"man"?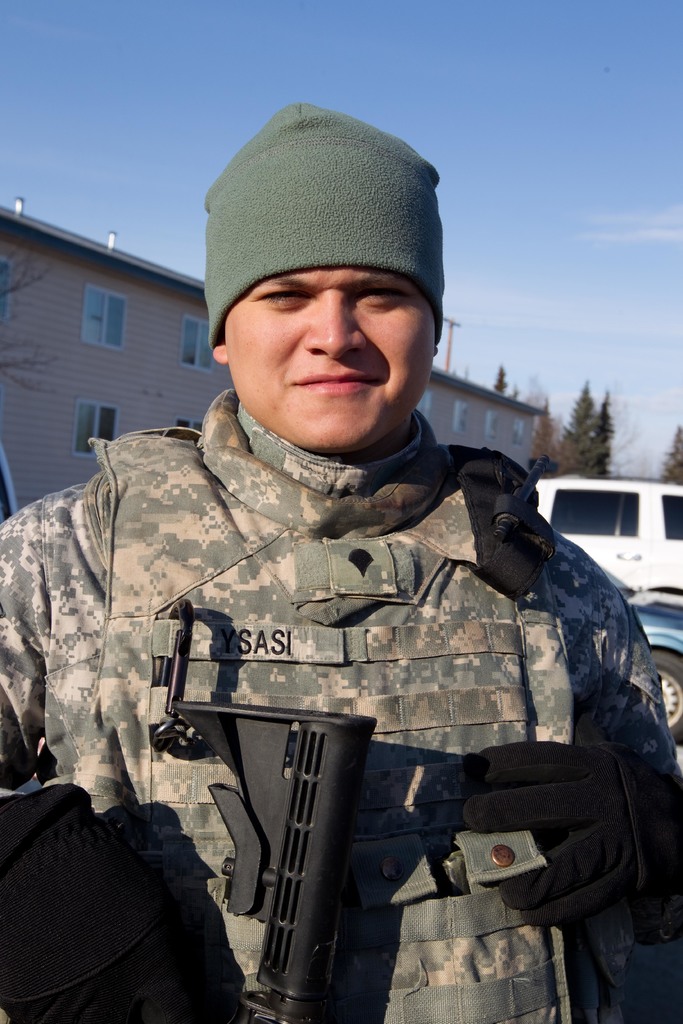
<region>39, 128, 624, 1023</region>
